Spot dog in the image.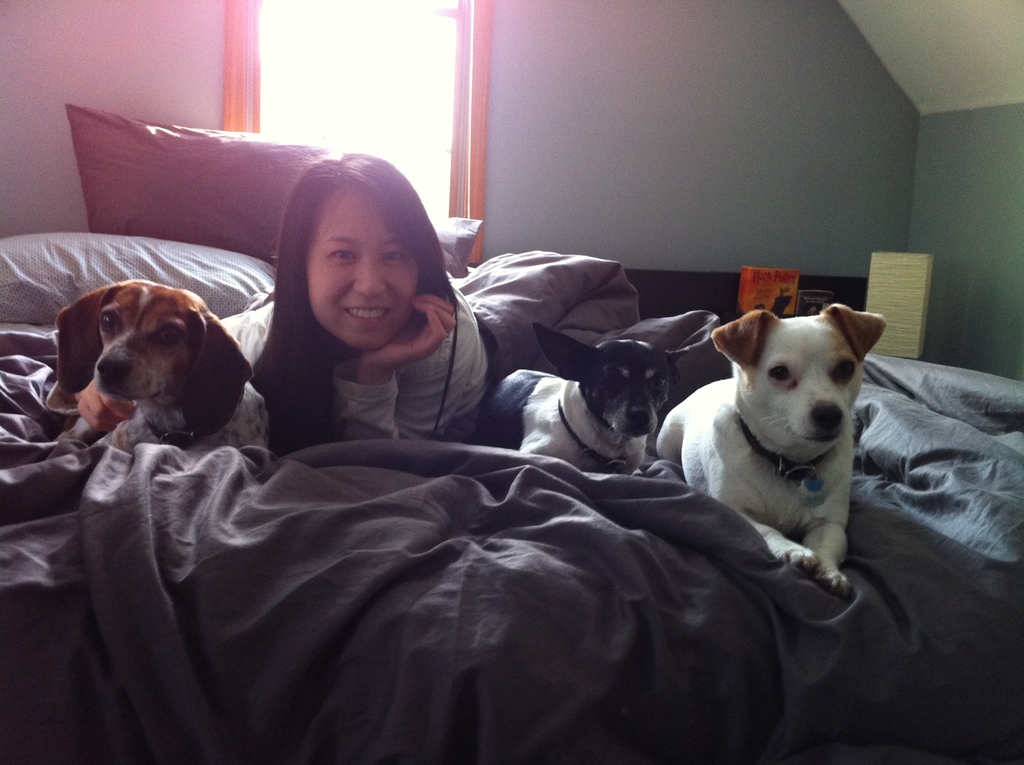
dog found at Rect(51, 277, 267, 465).
